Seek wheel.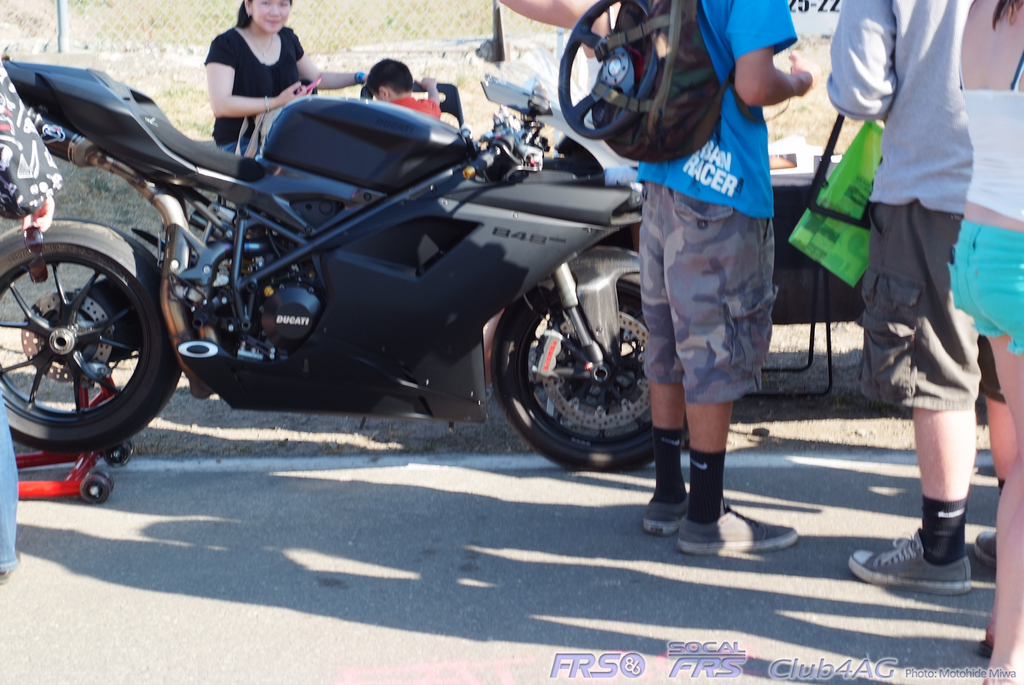
(x1=79, y1=476, x2=108, y2=506).
